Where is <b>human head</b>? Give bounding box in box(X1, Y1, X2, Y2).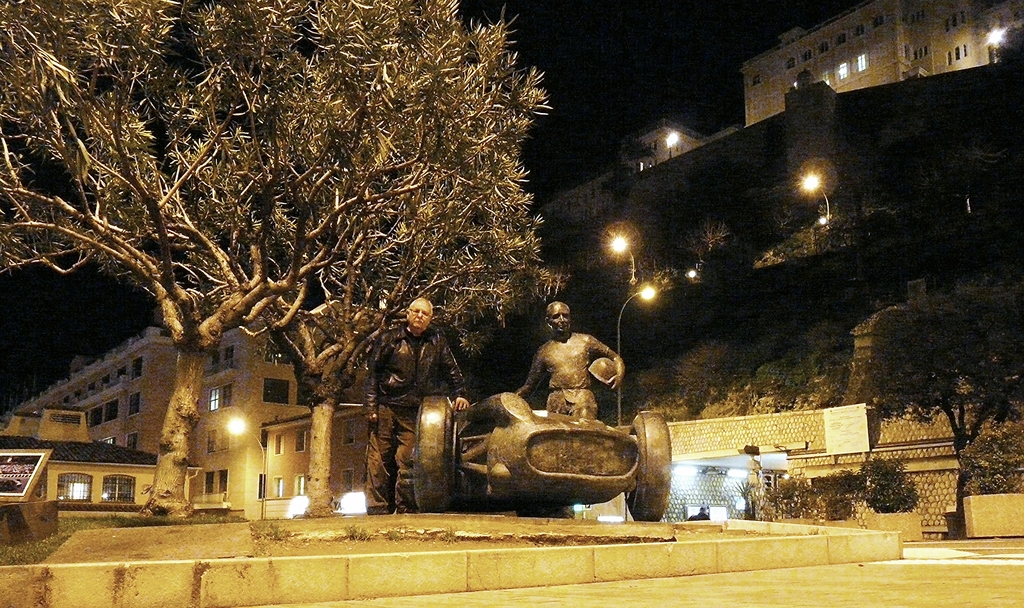
box(543, 299, 572, 336).
